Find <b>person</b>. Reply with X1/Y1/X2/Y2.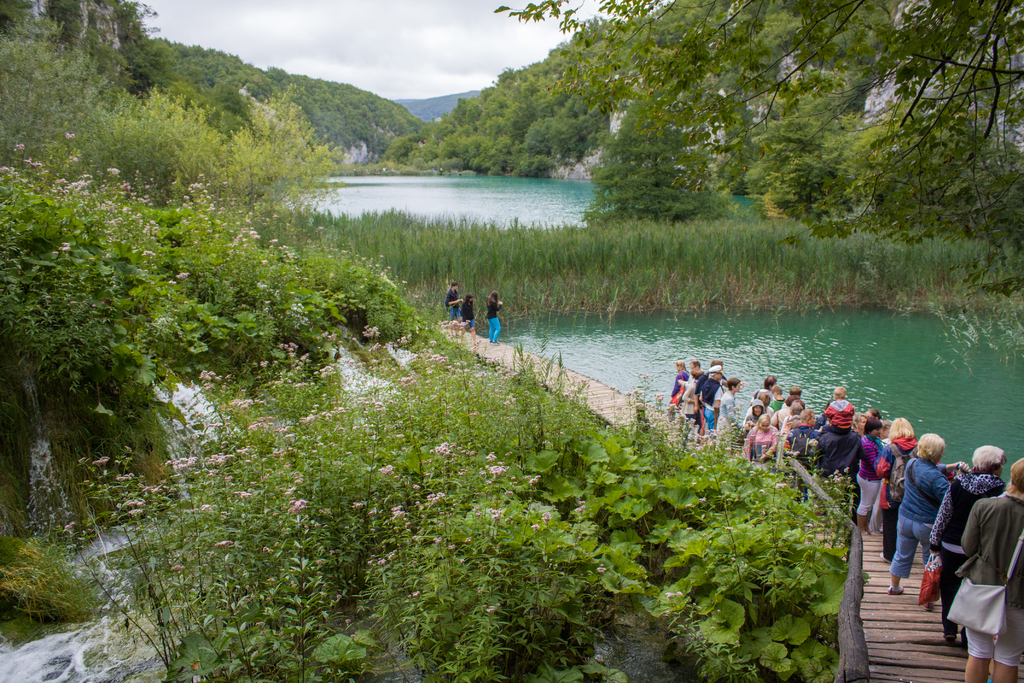
953/450/1023/682.
